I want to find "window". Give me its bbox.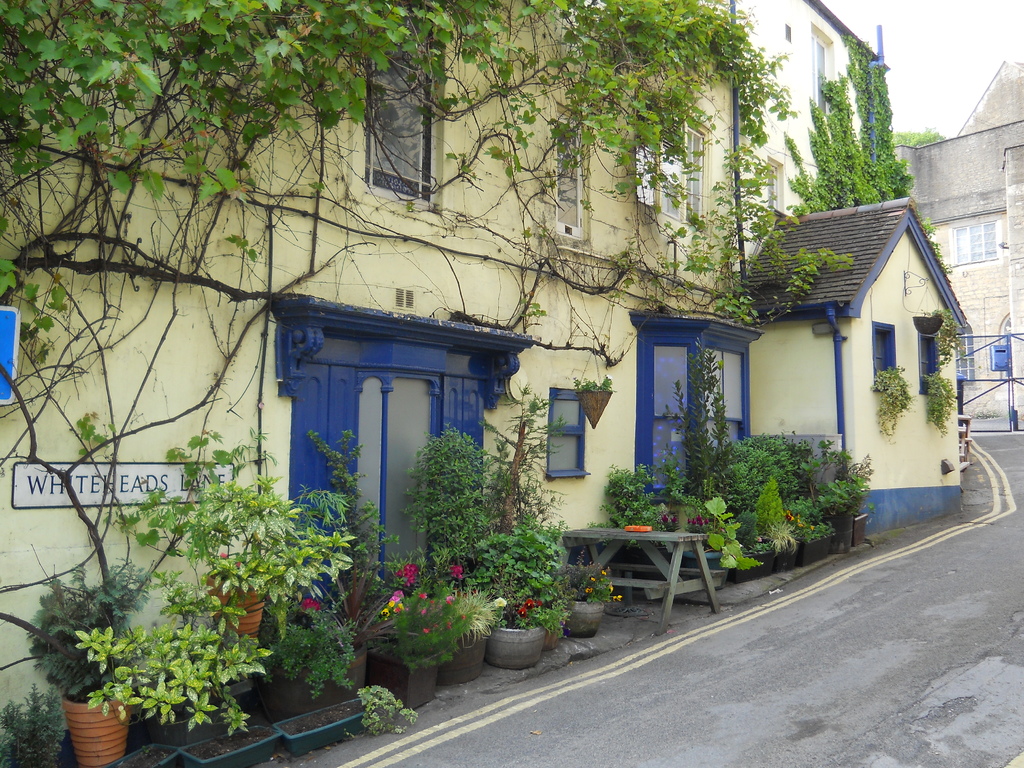
(637, 90, 708, 248).
